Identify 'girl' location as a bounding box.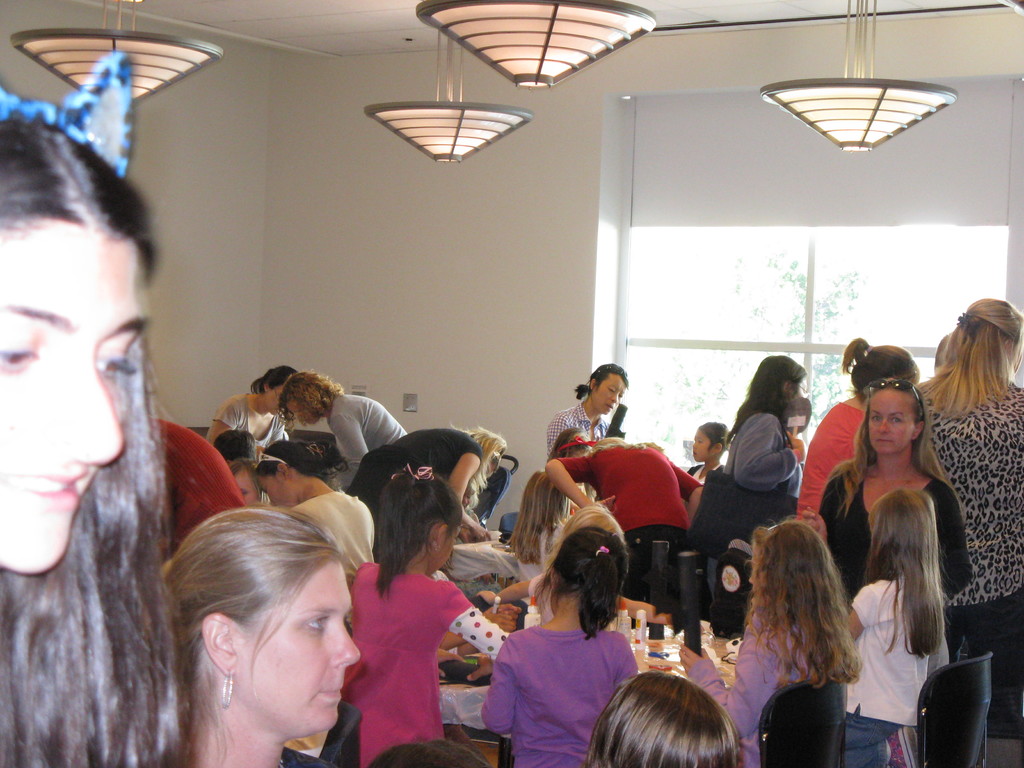
[845, 485, 955, 767].
